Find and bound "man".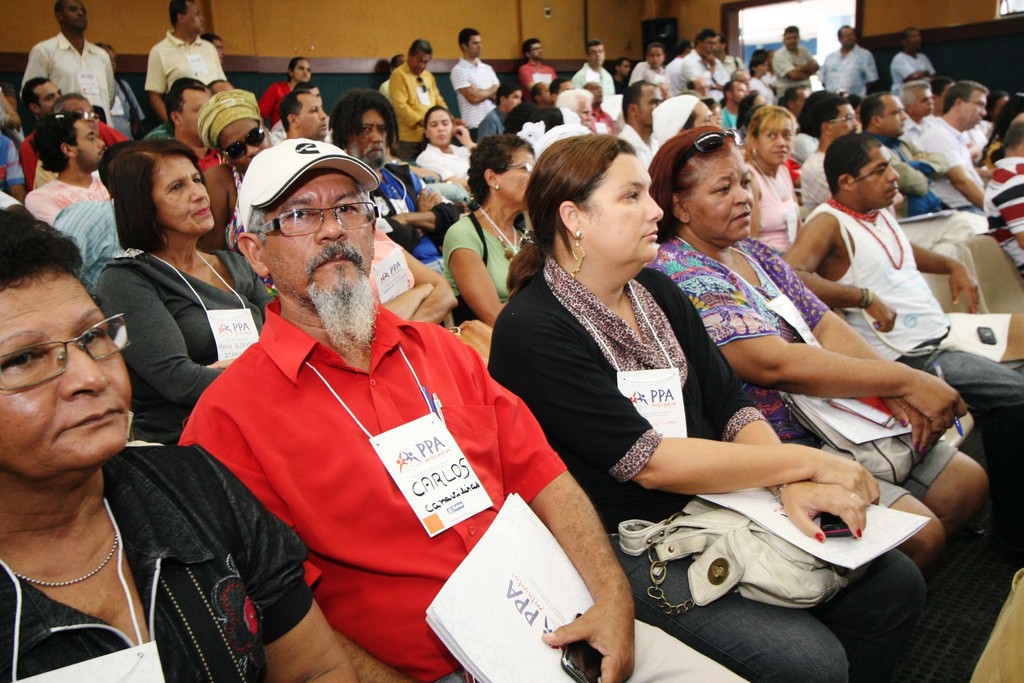
Bound: 515:37:559:99.
